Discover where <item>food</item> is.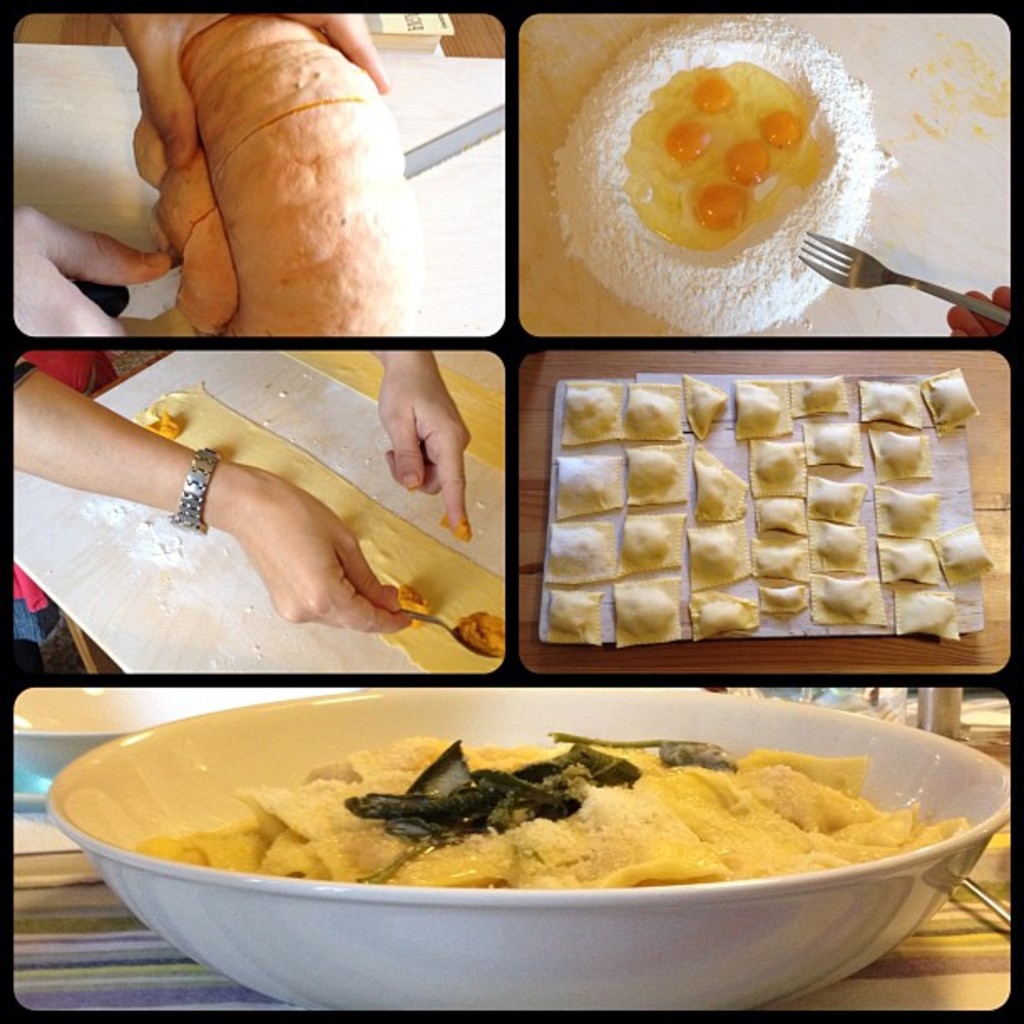
Discovered at [left=619, top=515, right=683, bottom=576].
